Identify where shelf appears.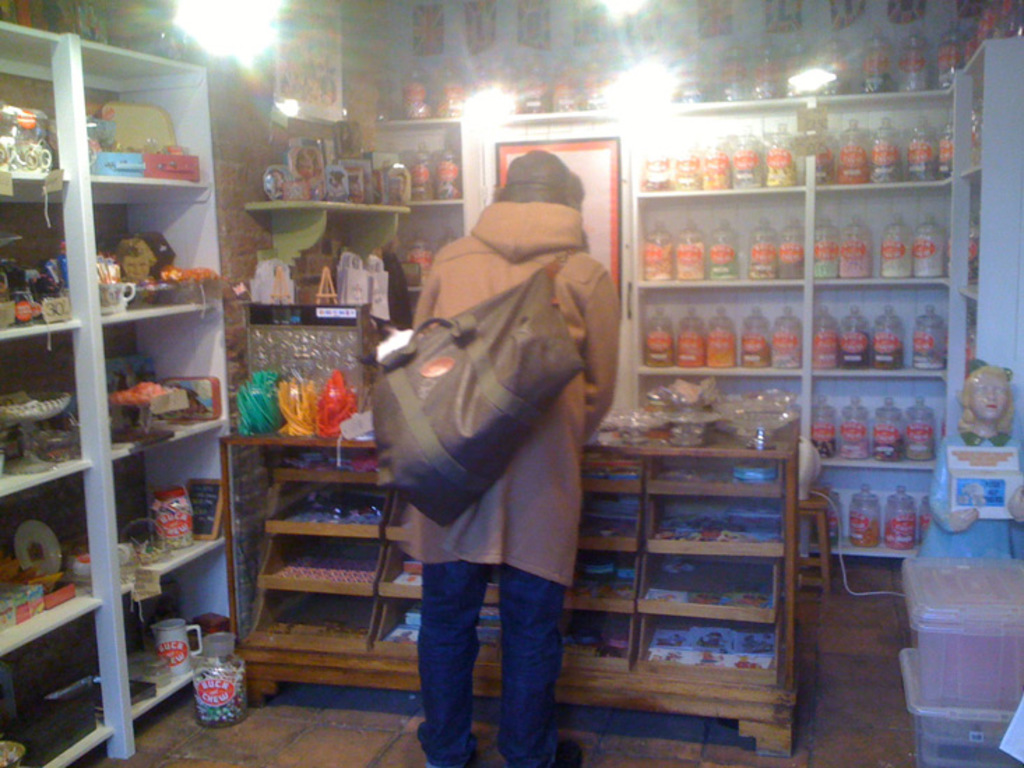
Appears at 506 45 679 113.
